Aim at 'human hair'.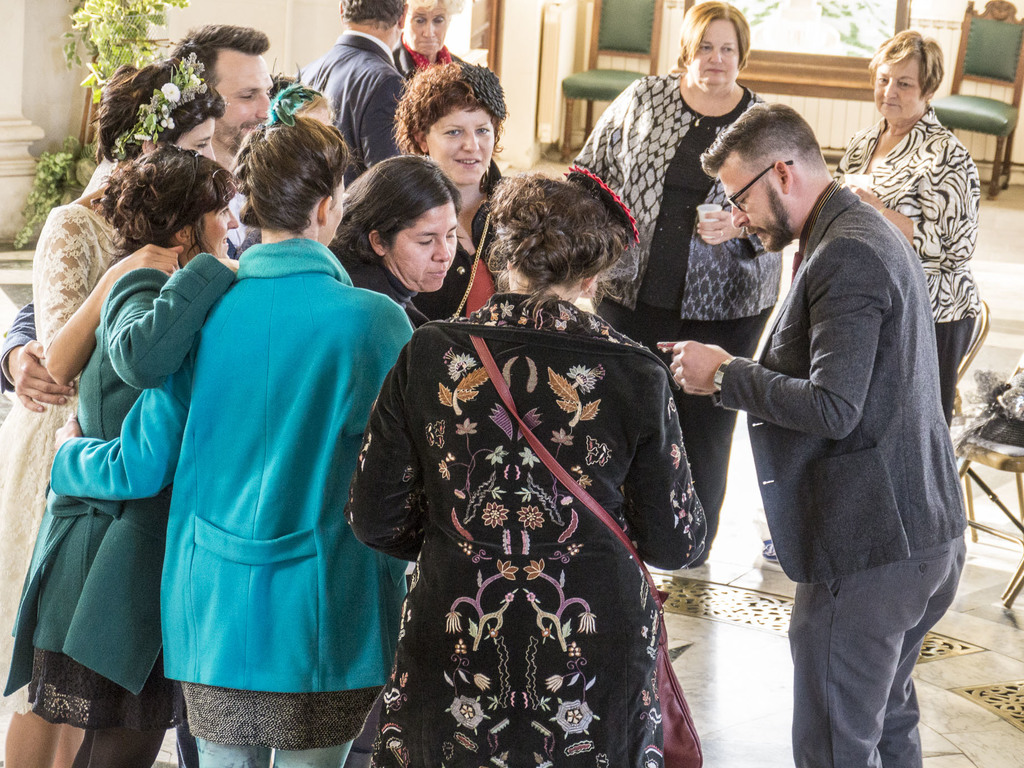
Aimed at bbox=(326, 154, 463, 281).
